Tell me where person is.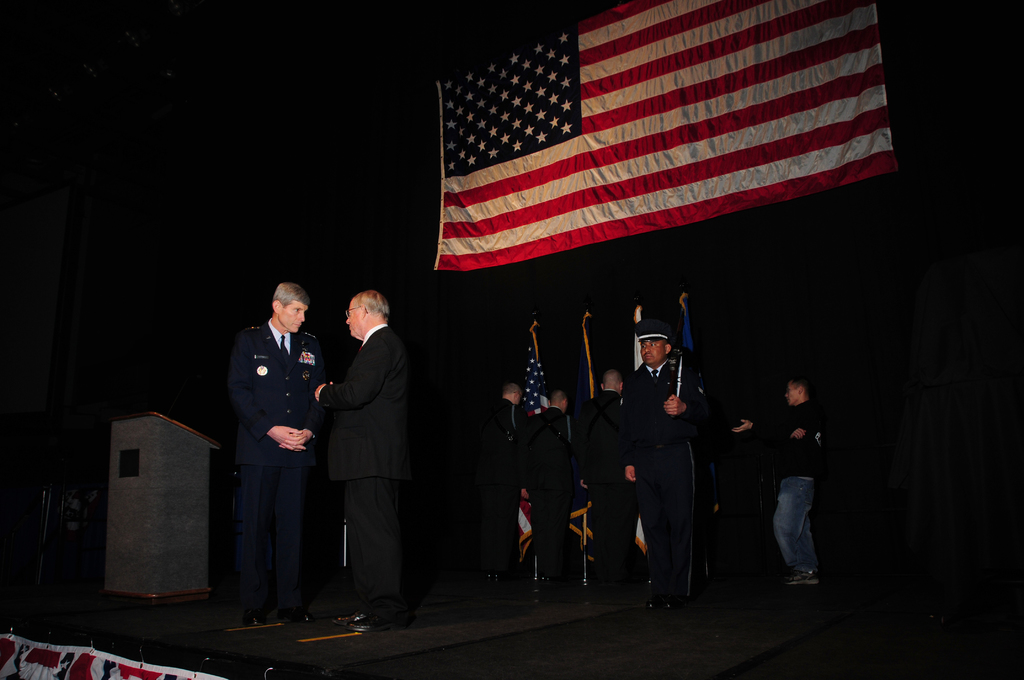
person is at left=522, top=378, right=580, bottom=601.
